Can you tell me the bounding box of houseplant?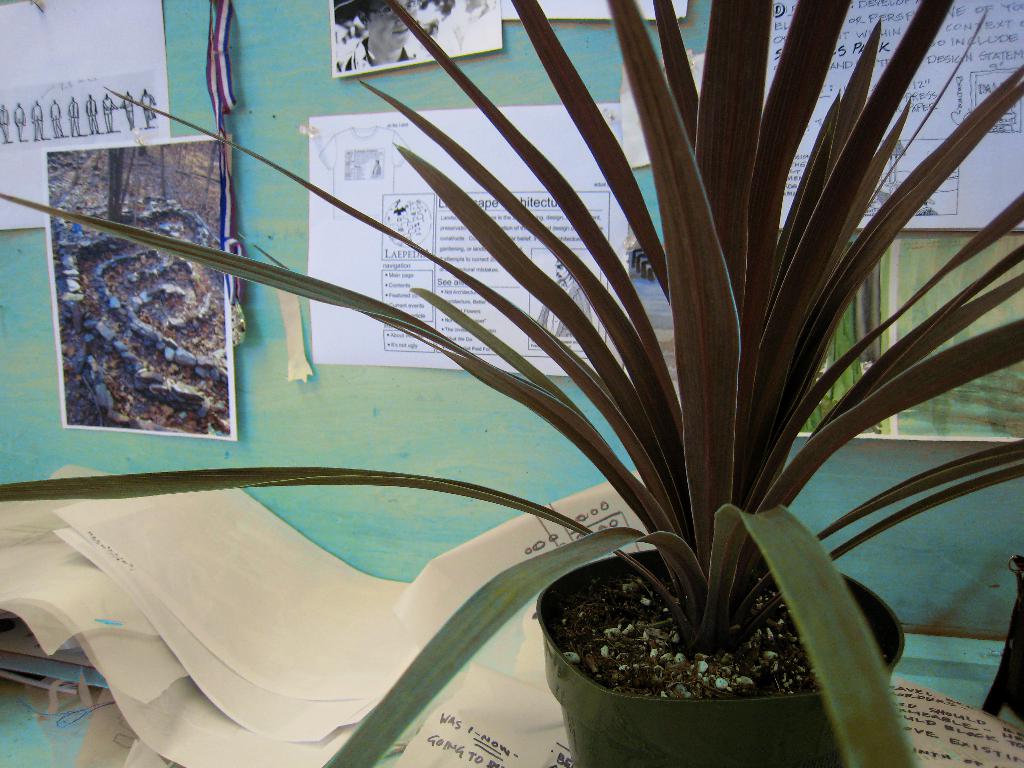
<region>108, 63, 988, 767</region>.
